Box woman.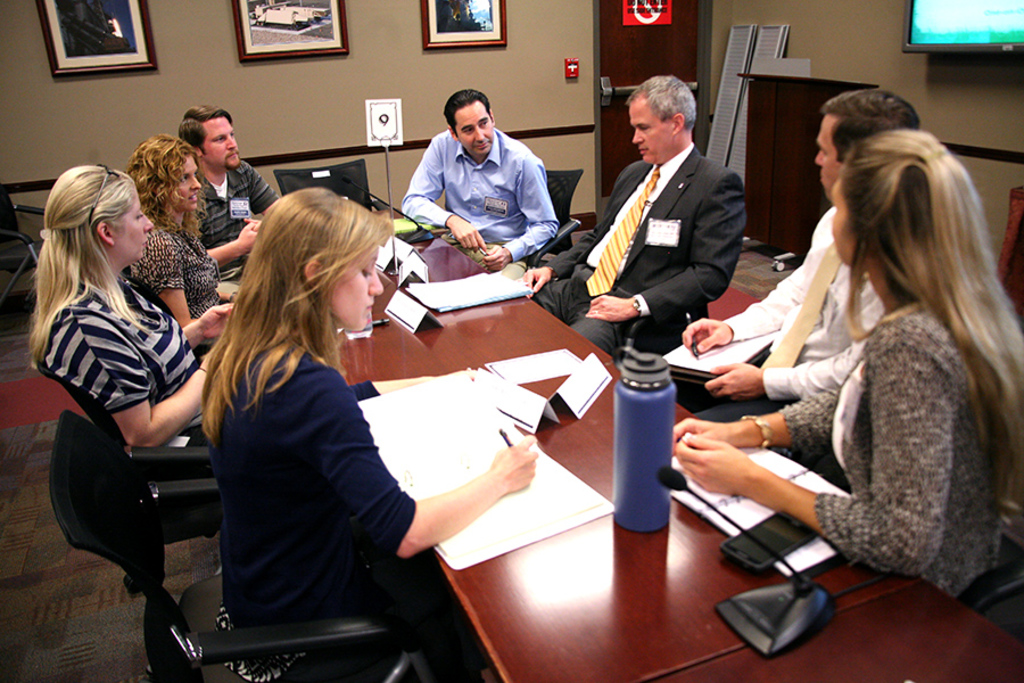
l=198, t=186, r=540, b=682.
